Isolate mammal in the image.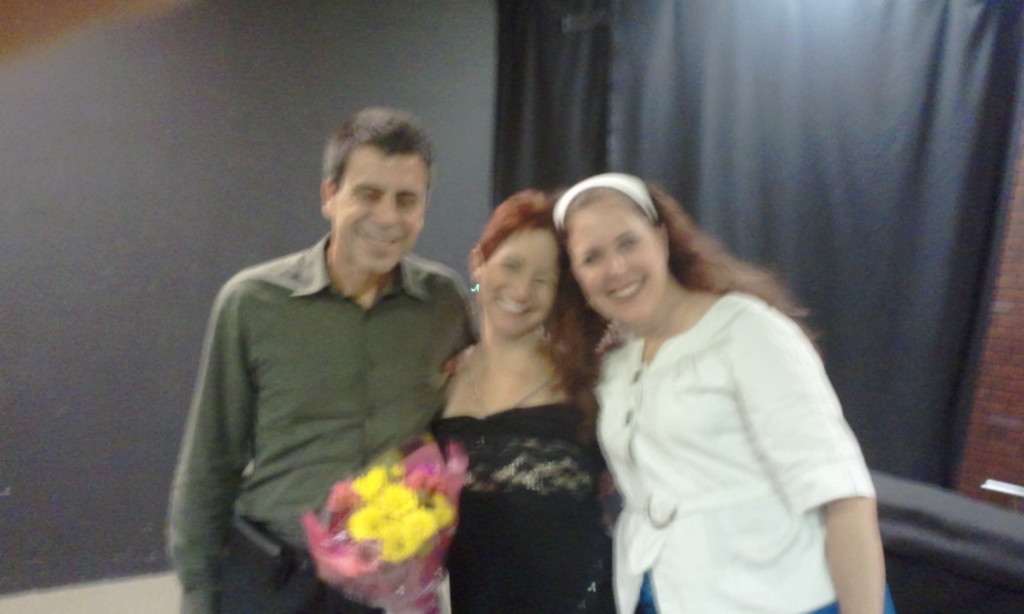
Isolated region: [x1=165, y1=107, x2=476, y2=613].
